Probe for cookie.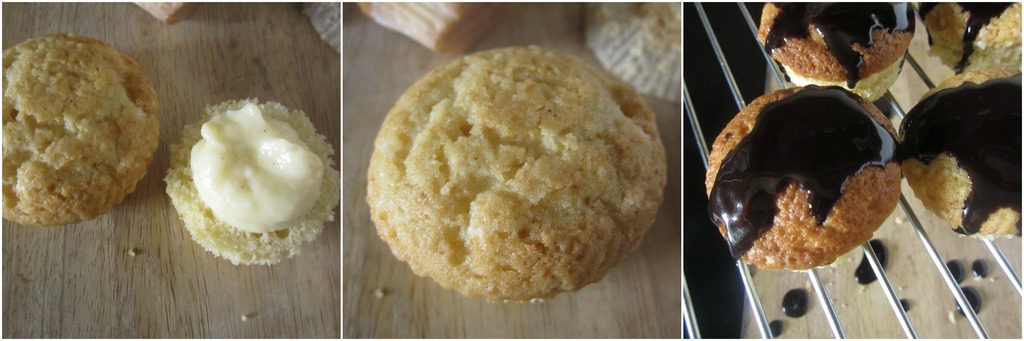
Probe result: locate(0, 32, 165, 229).
